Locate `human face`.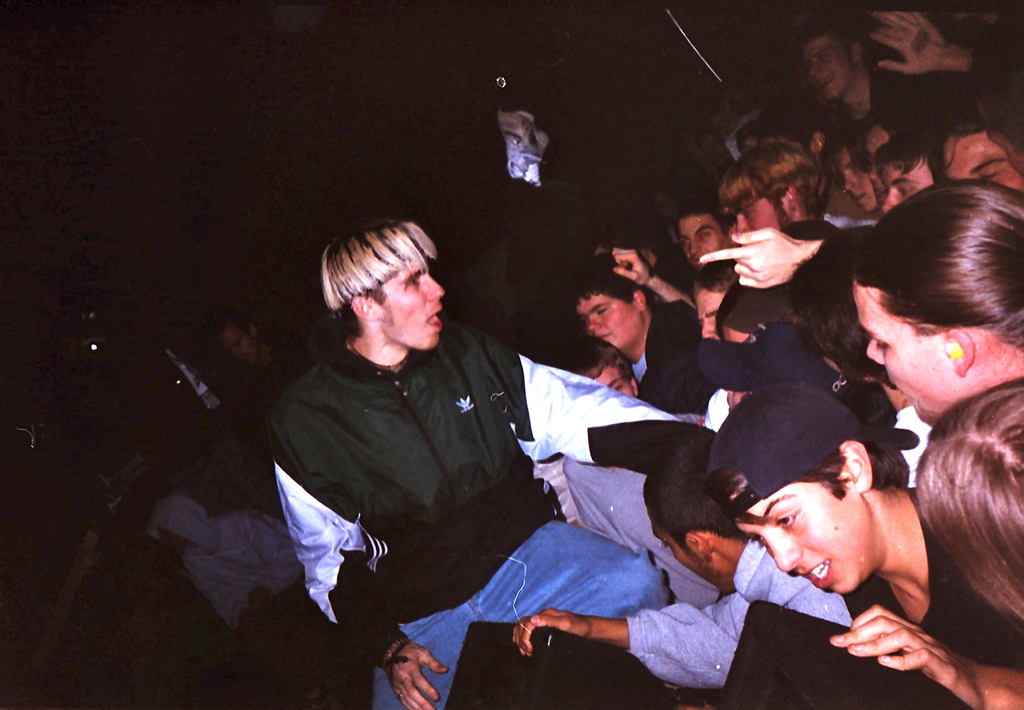
Bounding box: rect(729, 195, 792, 238).
